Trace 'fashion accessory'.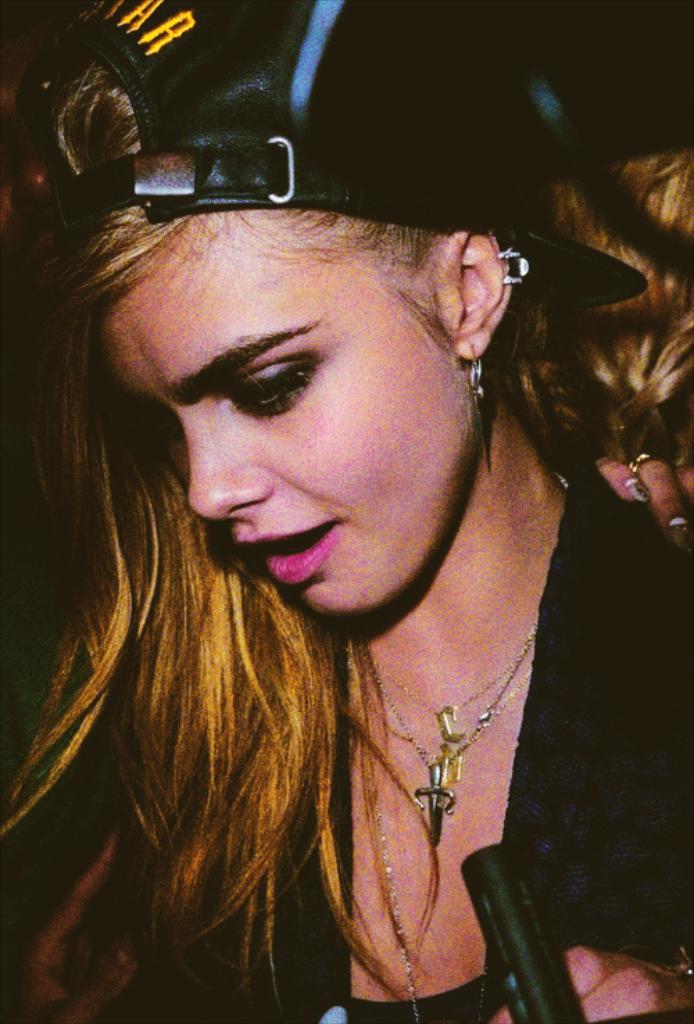
Traced to (x1=12, y1=0, x2=650, y2=319).
